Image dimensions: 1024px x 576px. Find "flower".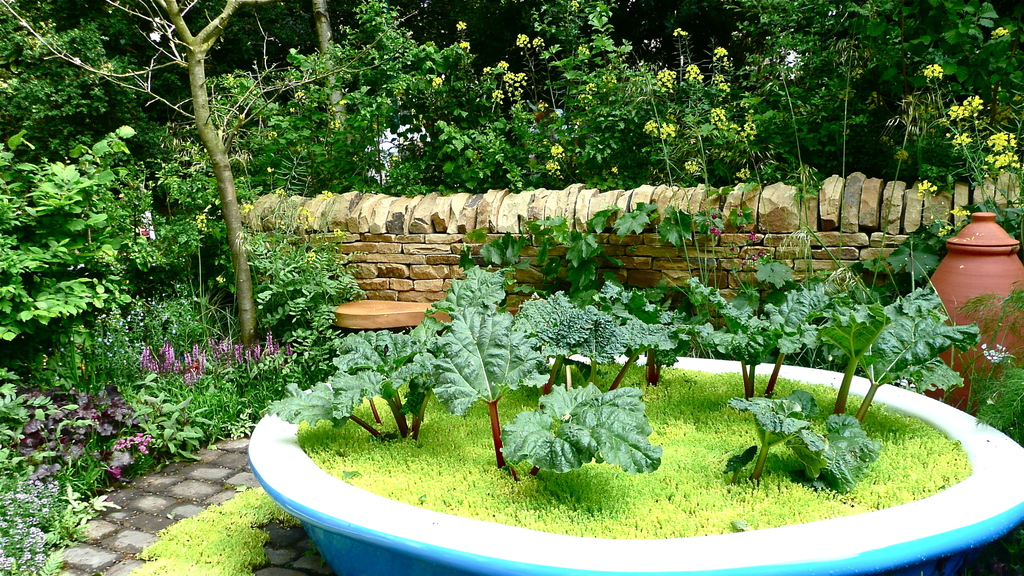
rect(741, 118, 756, 140).
